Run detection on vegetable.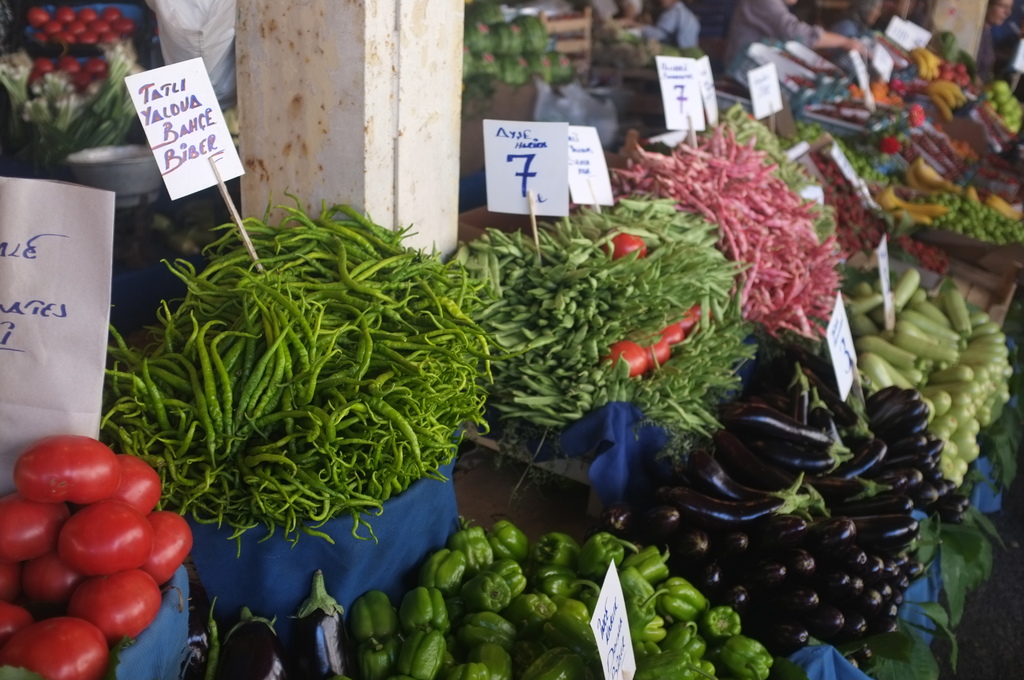
Result: (31, 81, 56, 94).
